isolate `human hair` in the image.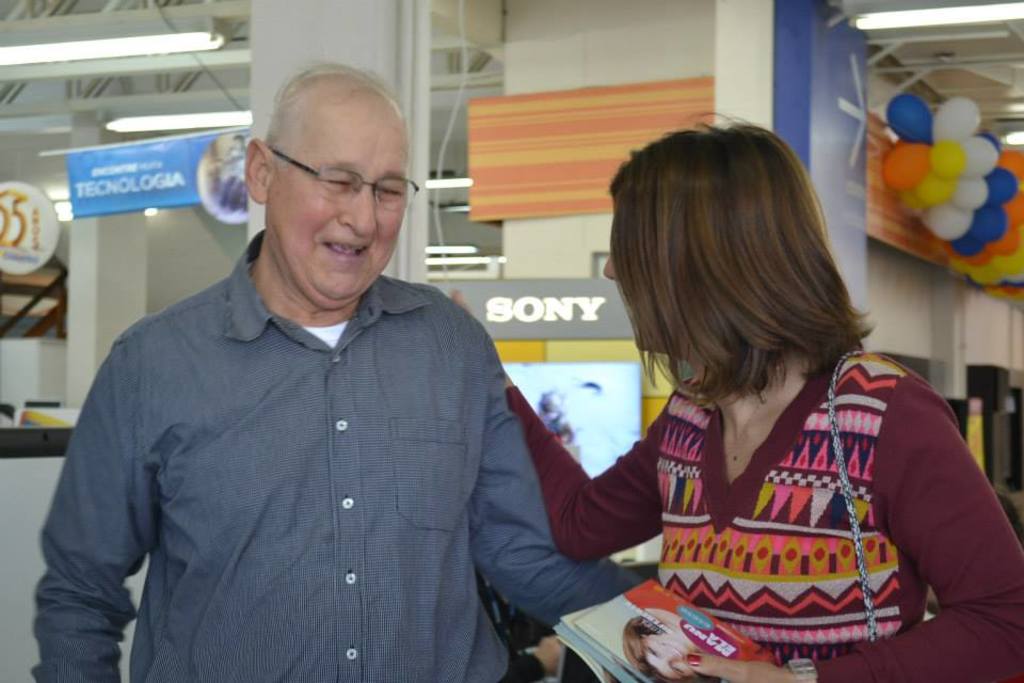
Isolated region: left=263, top=60, right=413, bottom=171.
